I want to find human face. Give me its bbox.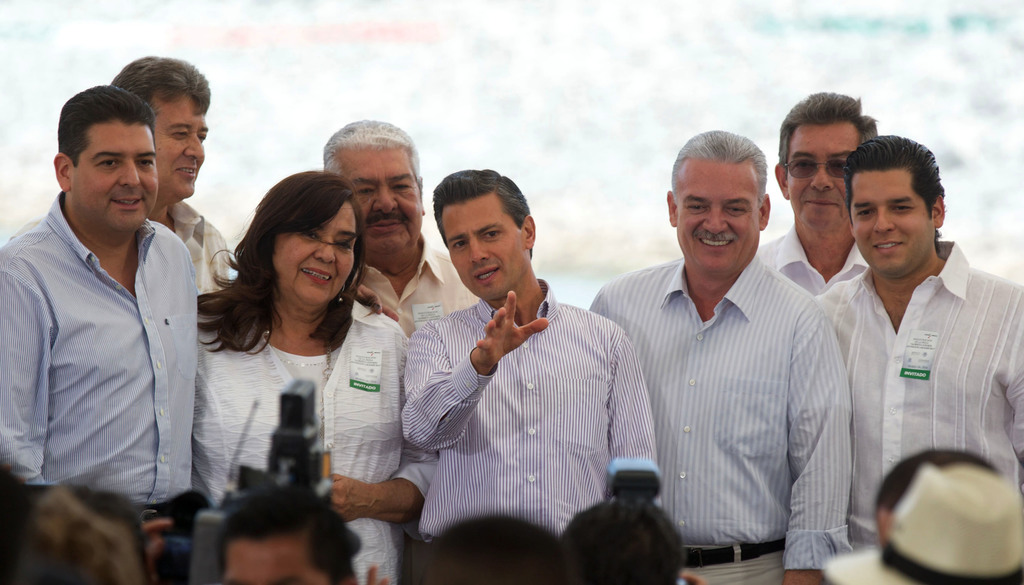
<bbox>144, 92, 207, 197</bbox>.
